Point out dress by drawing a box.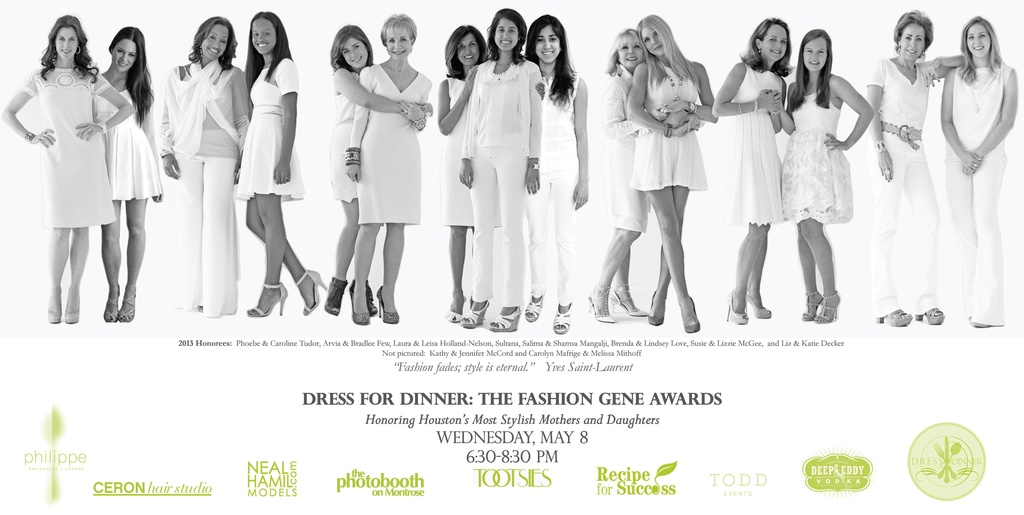
crop(24, 65, 108, 226).
